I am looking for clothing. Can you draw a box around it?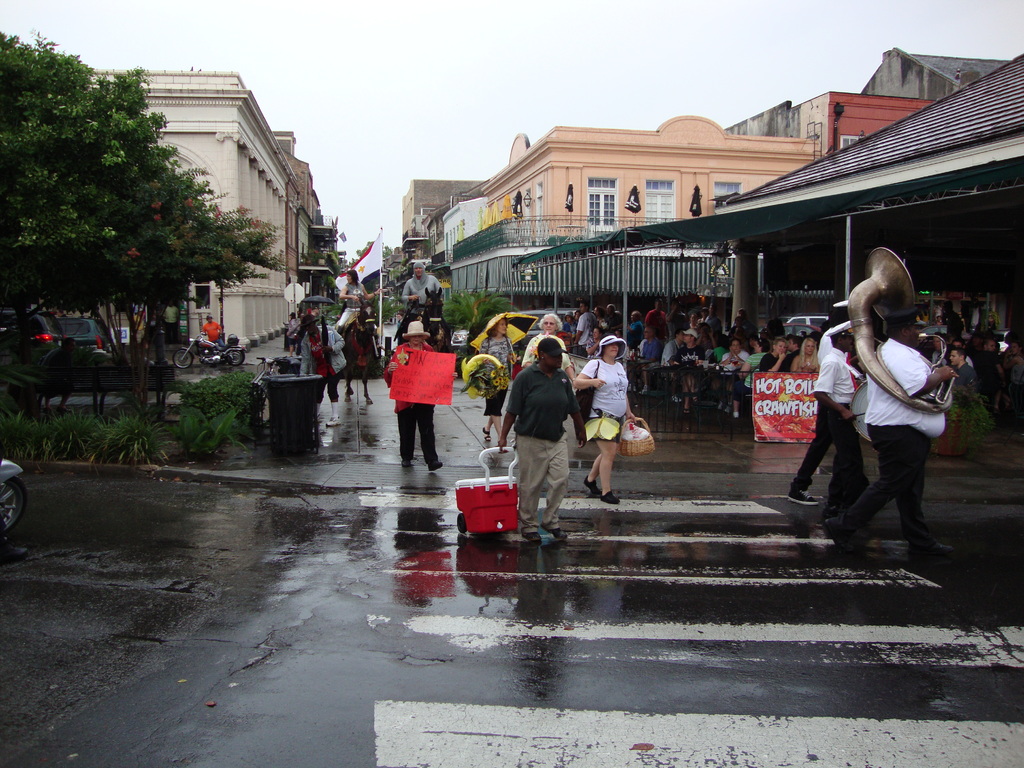
Sure, the bounding box is [left=723, top=352, right=747, bottom=372].
